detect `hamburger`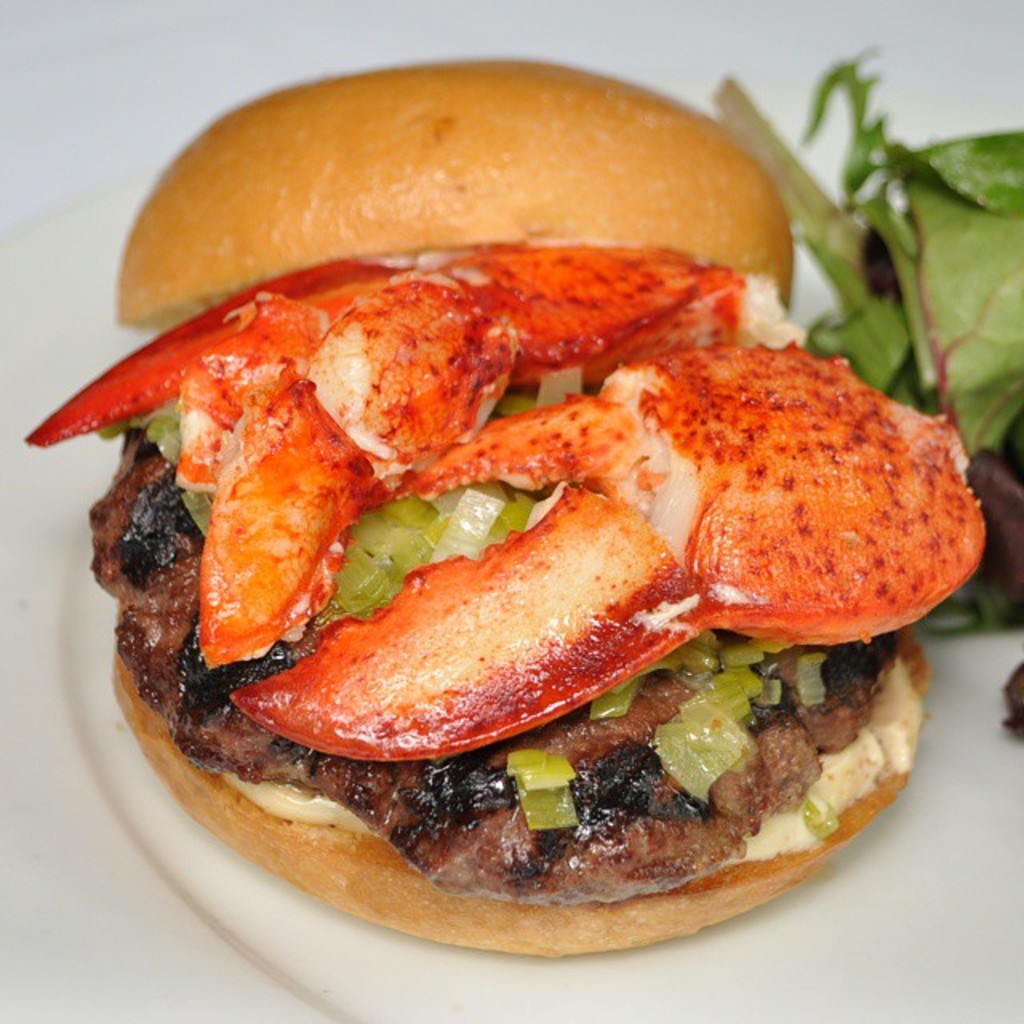
29/59/982/965
